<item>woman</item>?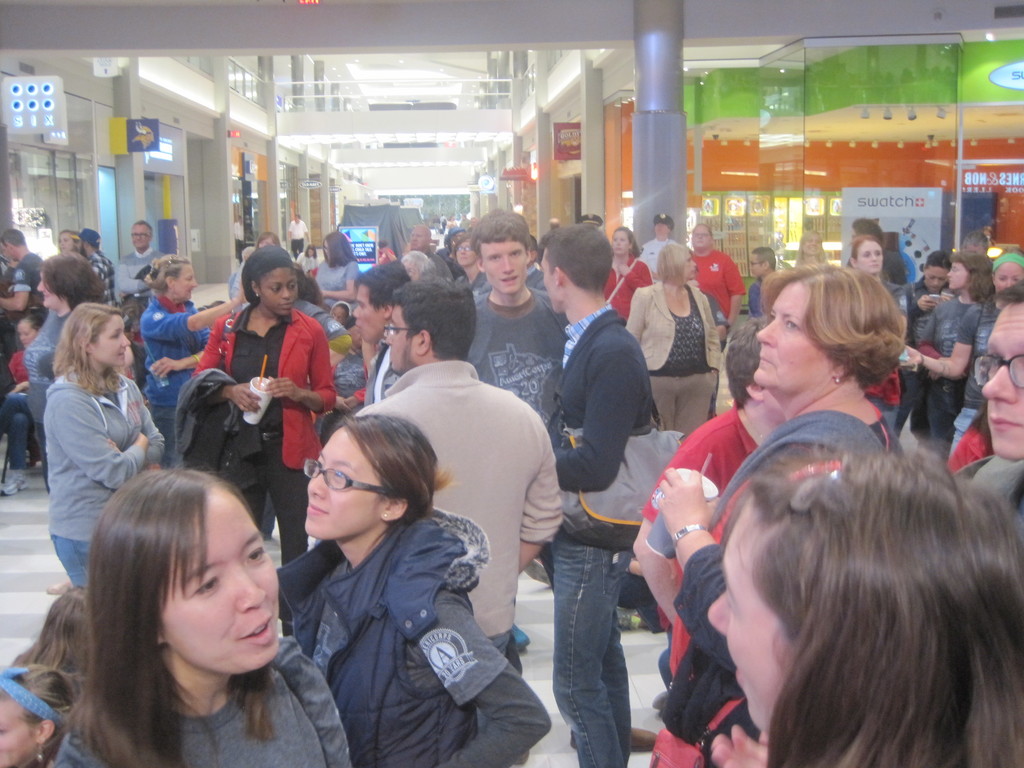
<region>656, 264, 908, 767</region>
